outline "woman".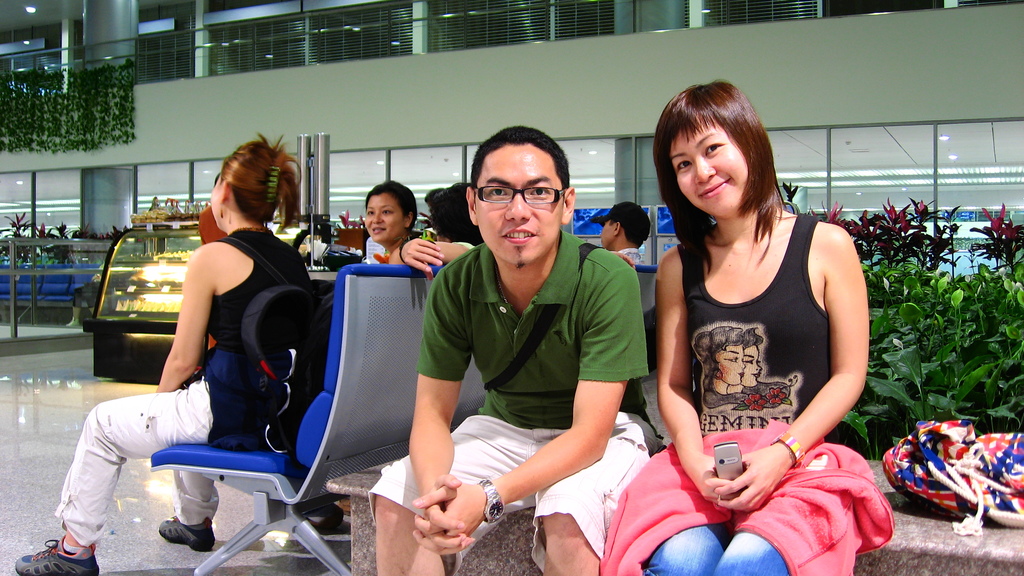
Outline: [left=693, top=325, right=746, bottom=408].
